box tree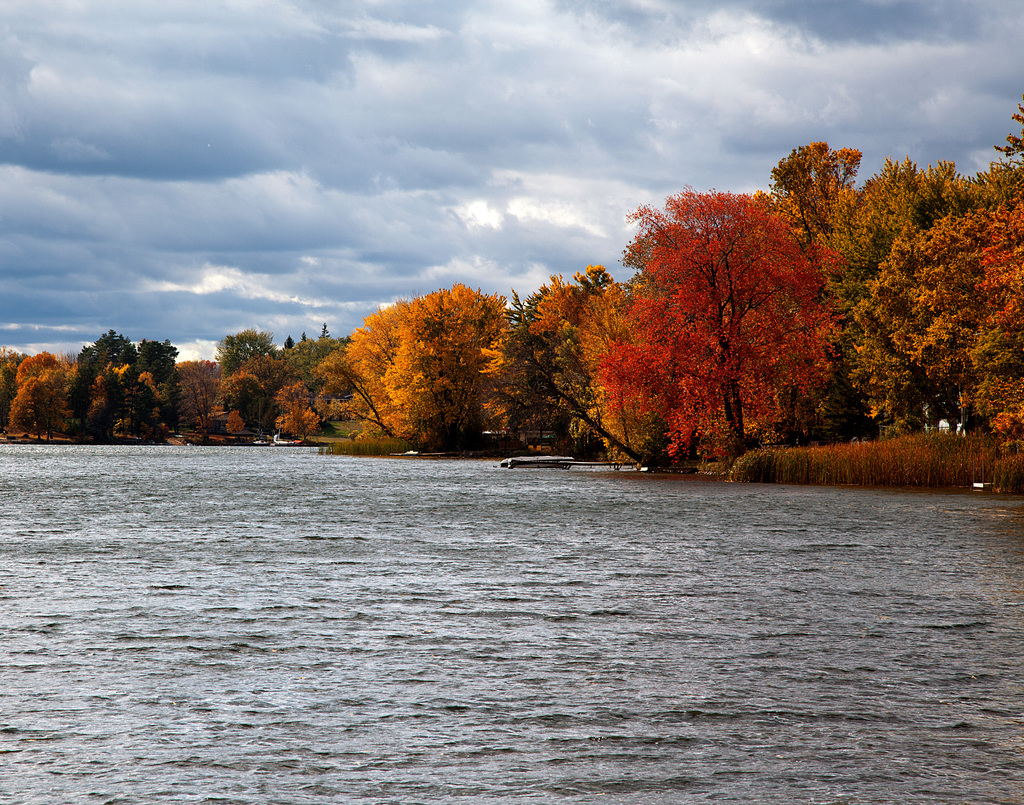
Rect(342, 280, 502, 445)
